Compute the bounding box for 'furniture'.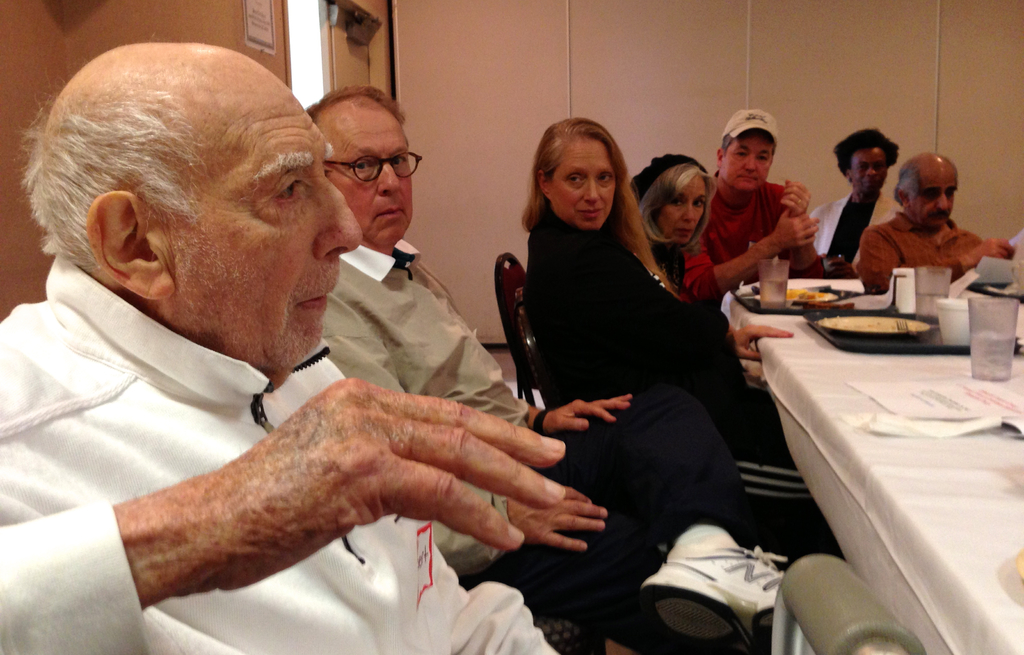
left=493, top=251, right=543, bottom=408.
